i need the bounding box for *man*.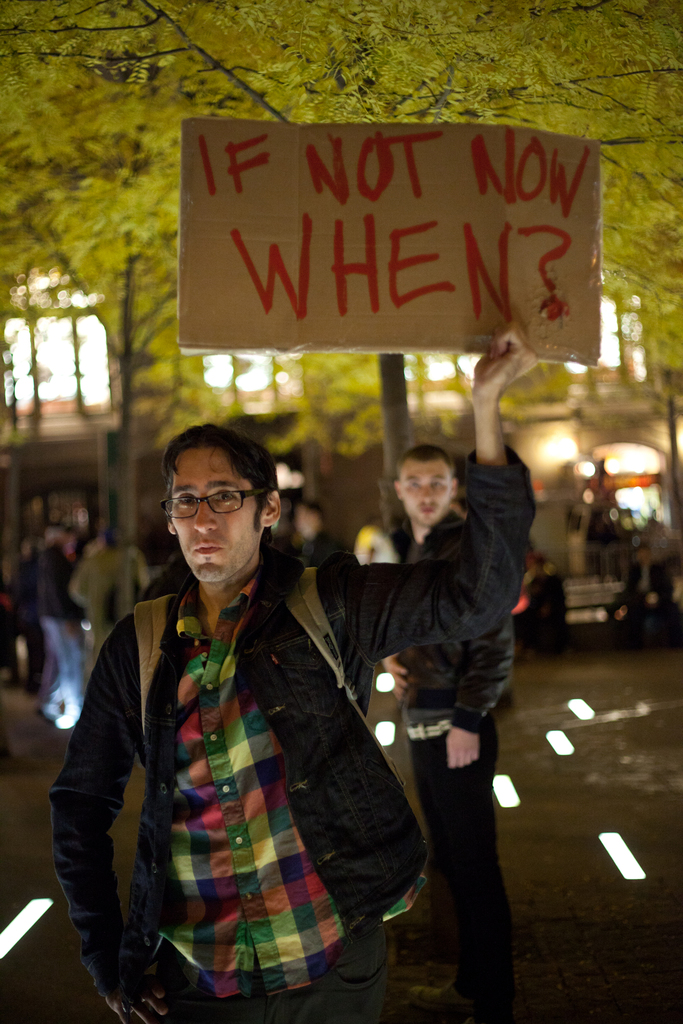
Here it is: bbox(379, 442, 520, 1020).
